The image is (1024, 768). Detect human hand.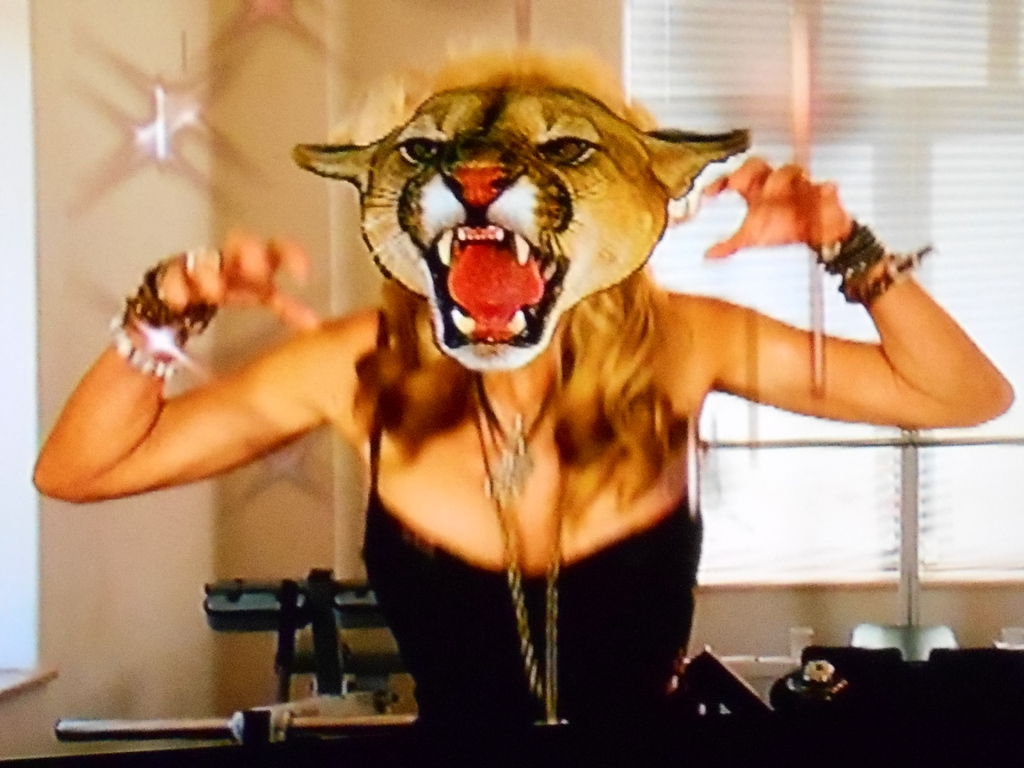
Detection: 703/155/850/258.
